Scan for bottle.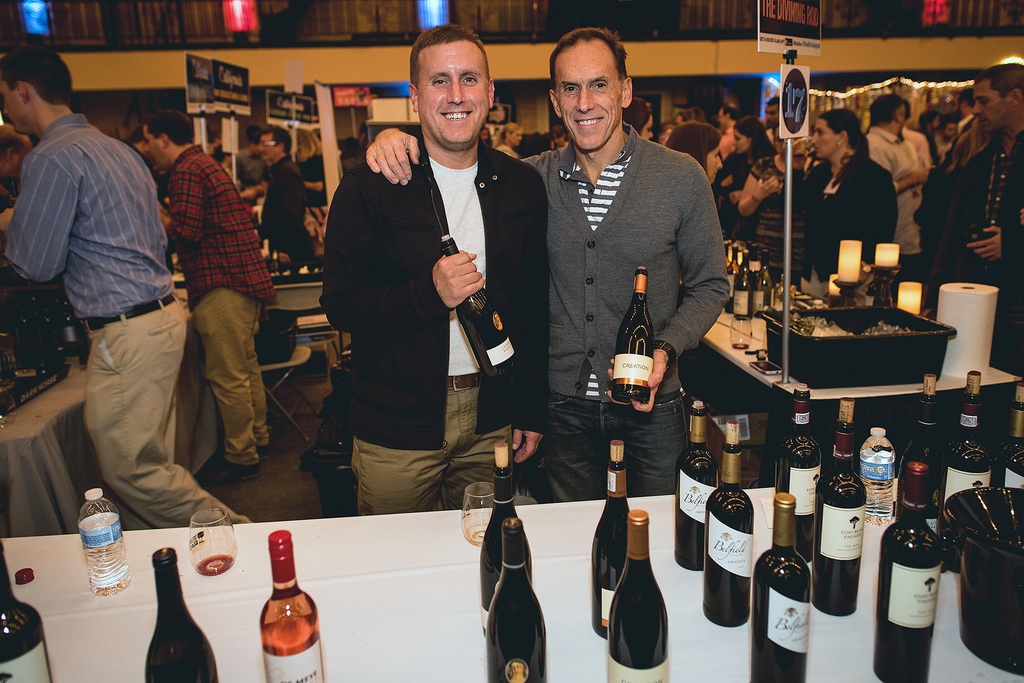
Scan result: BBox(943, 370, 994, 572).
